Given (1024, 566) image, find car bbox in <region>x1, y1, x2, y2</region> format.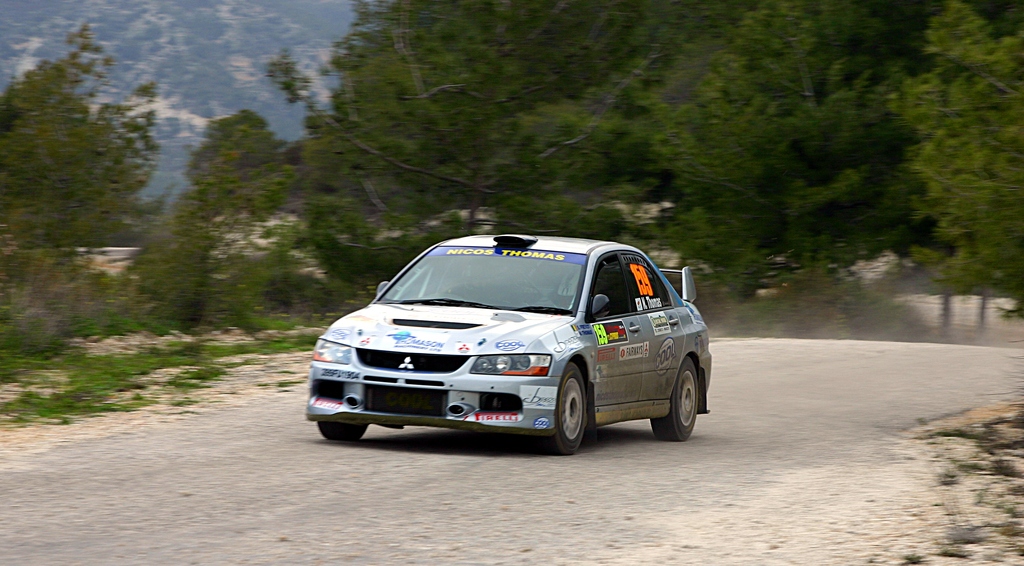
<region>301, 231, 723, 452</region>.
